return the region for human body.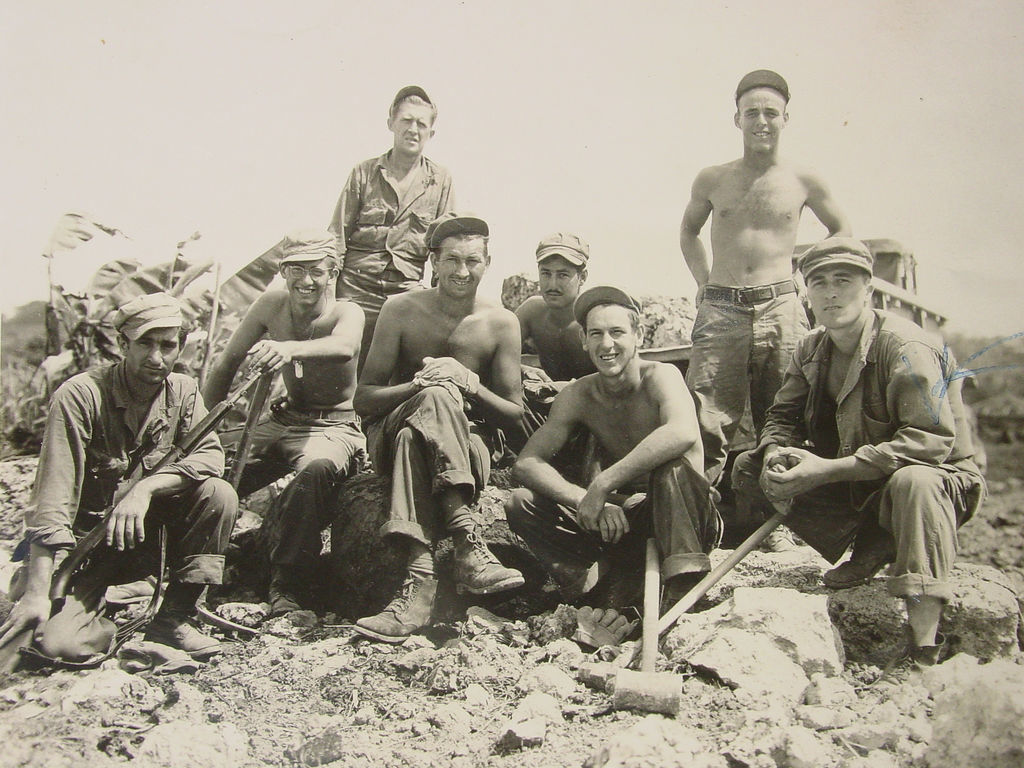
(679,152,850,548).
